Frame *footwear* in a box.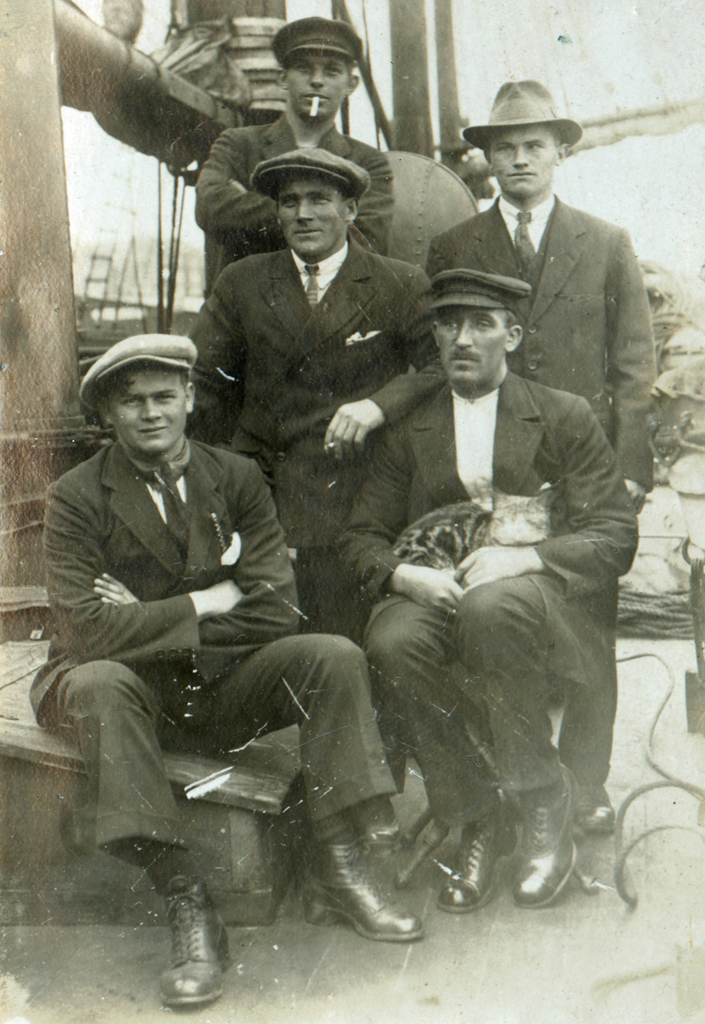
<bbox>296, 814, 433, 960</bbox>.
